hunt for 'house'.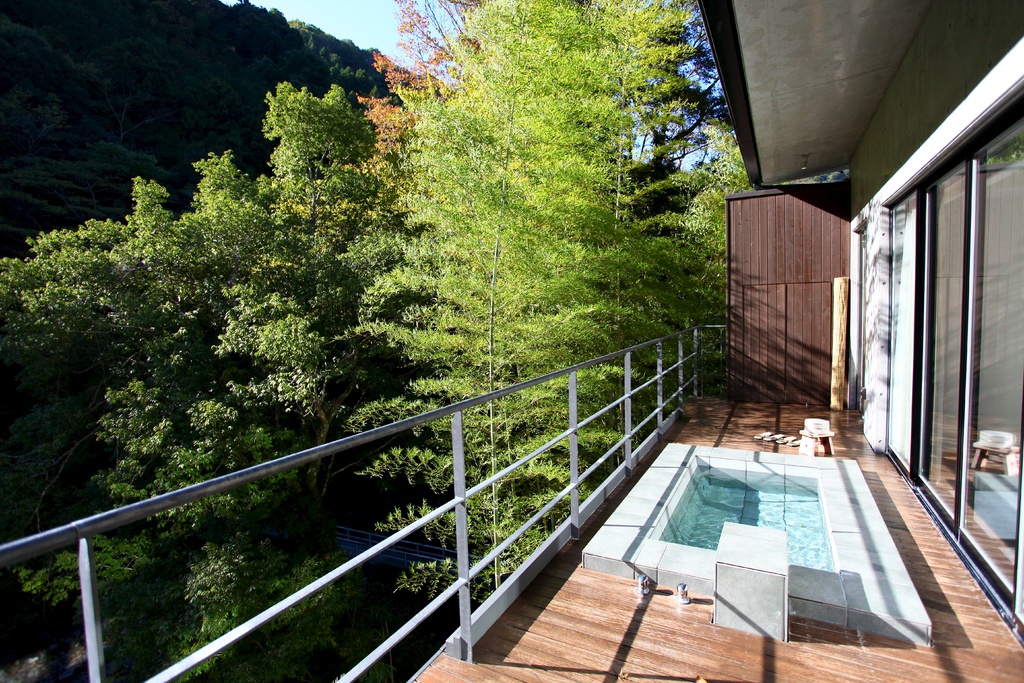
Hunted down at <bbox>0, 29, 1000, 623</bbox>.
